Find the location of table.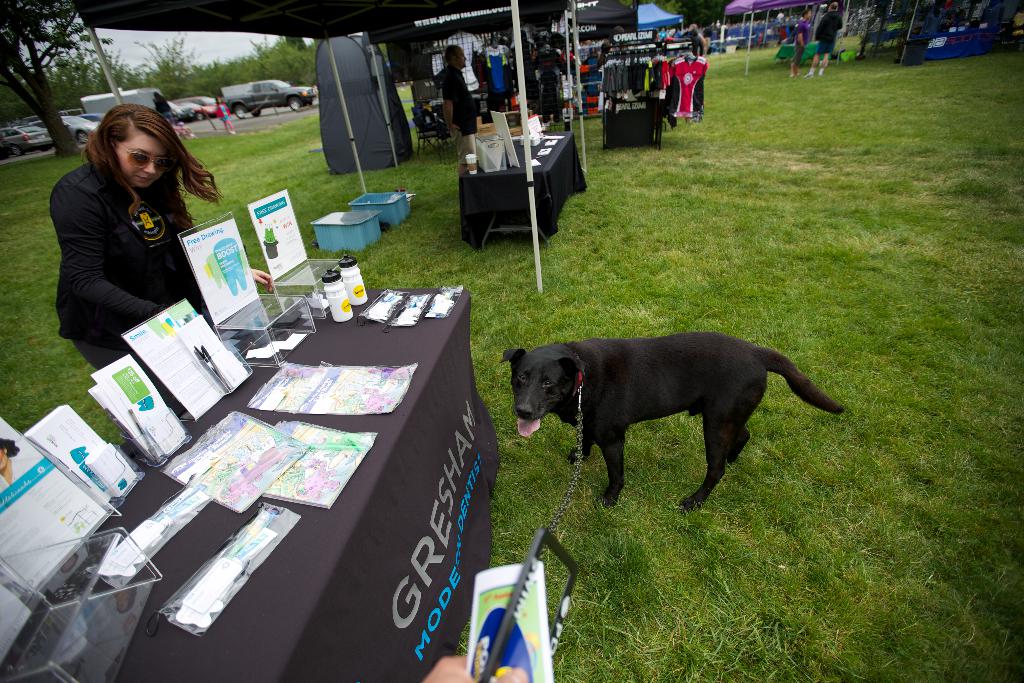
Location: rect(100, 264, 471, 682).
